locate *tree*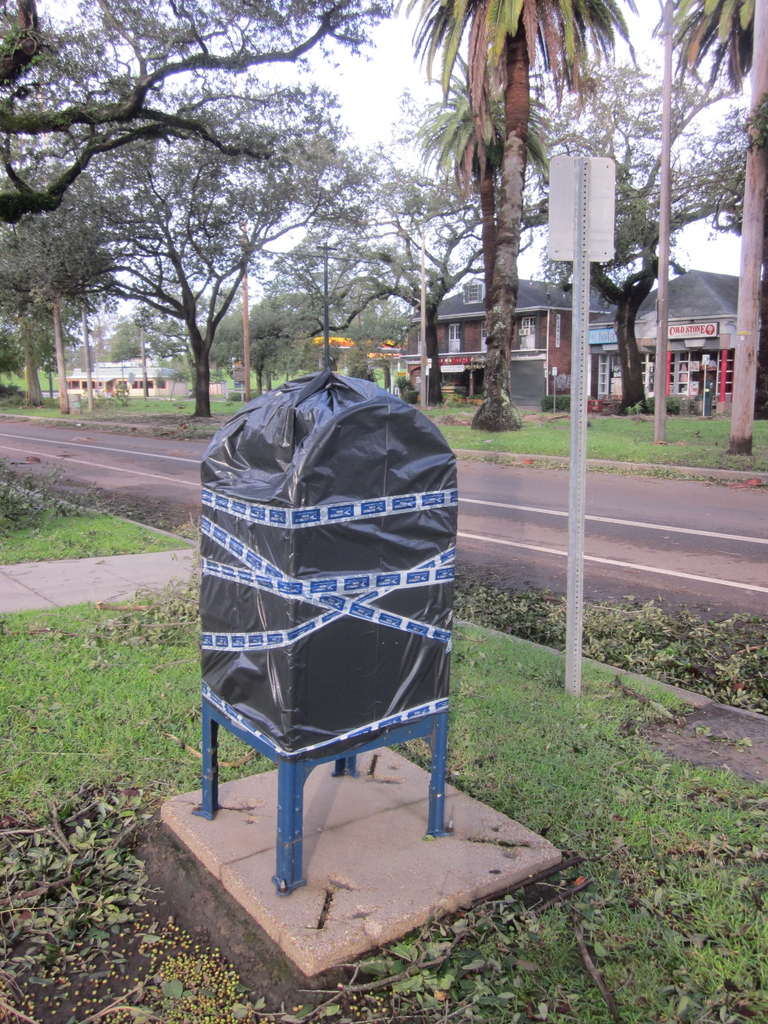
<region>646, 0, 767, 454</region>
